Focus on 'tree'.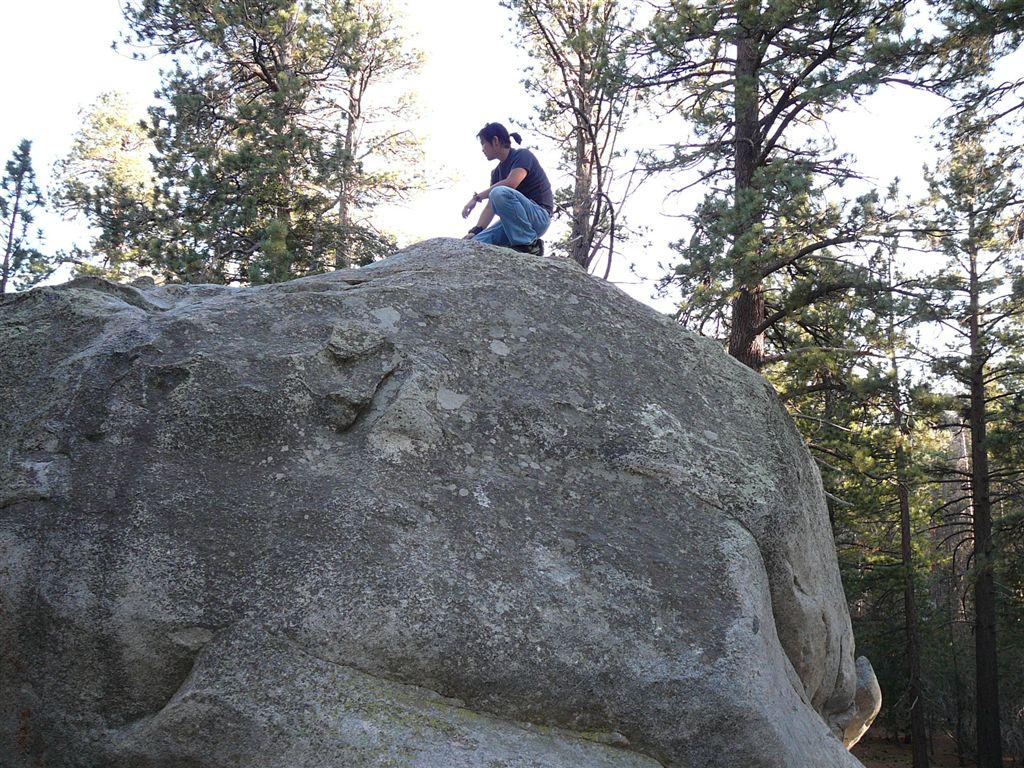
Focused at x1=68, y1=24, x2=452, y2=307.
